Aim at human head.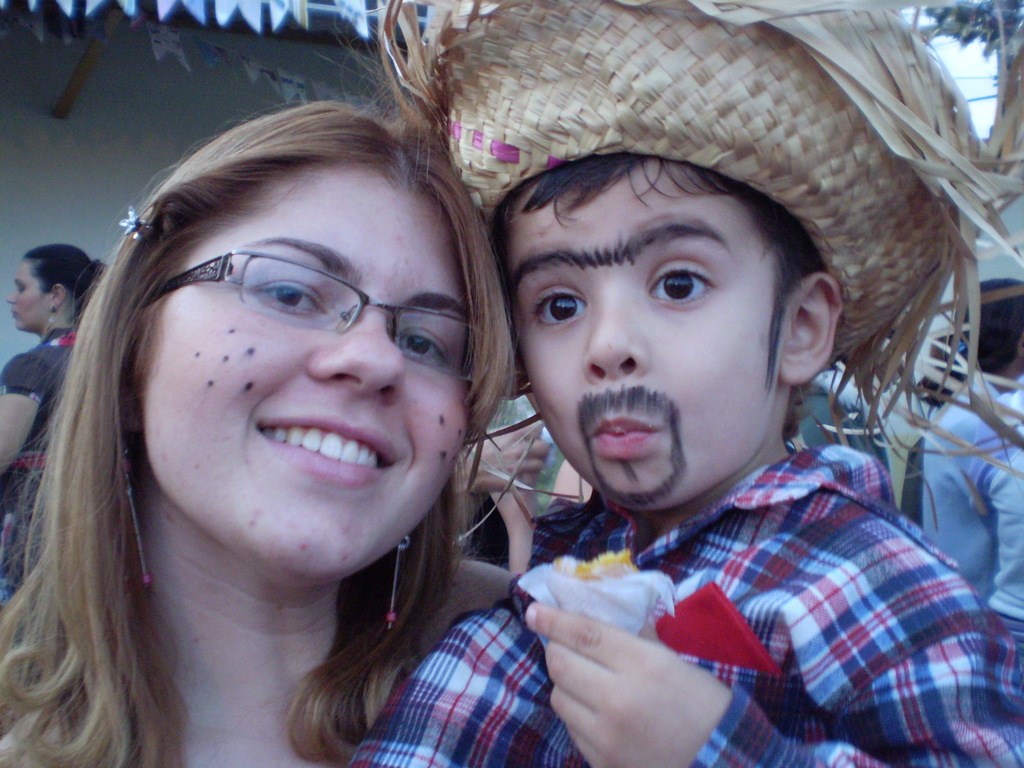
Aimed at [x1=5, y1=242, x2=96, y2=328].
